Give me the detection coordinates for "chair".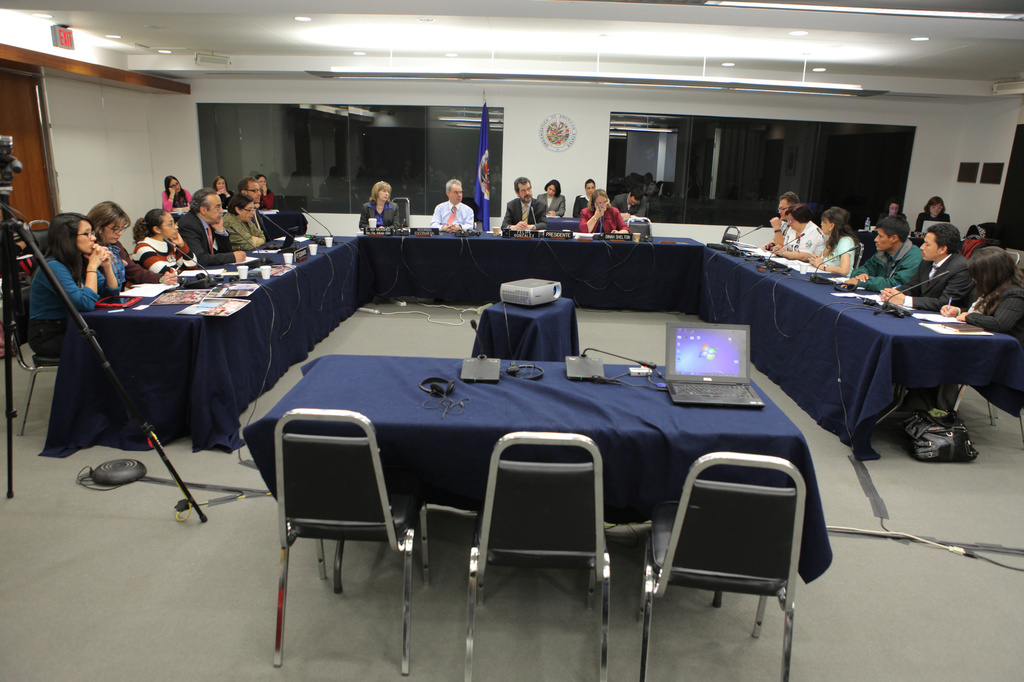
select_region(1, 283, 64, 435).
